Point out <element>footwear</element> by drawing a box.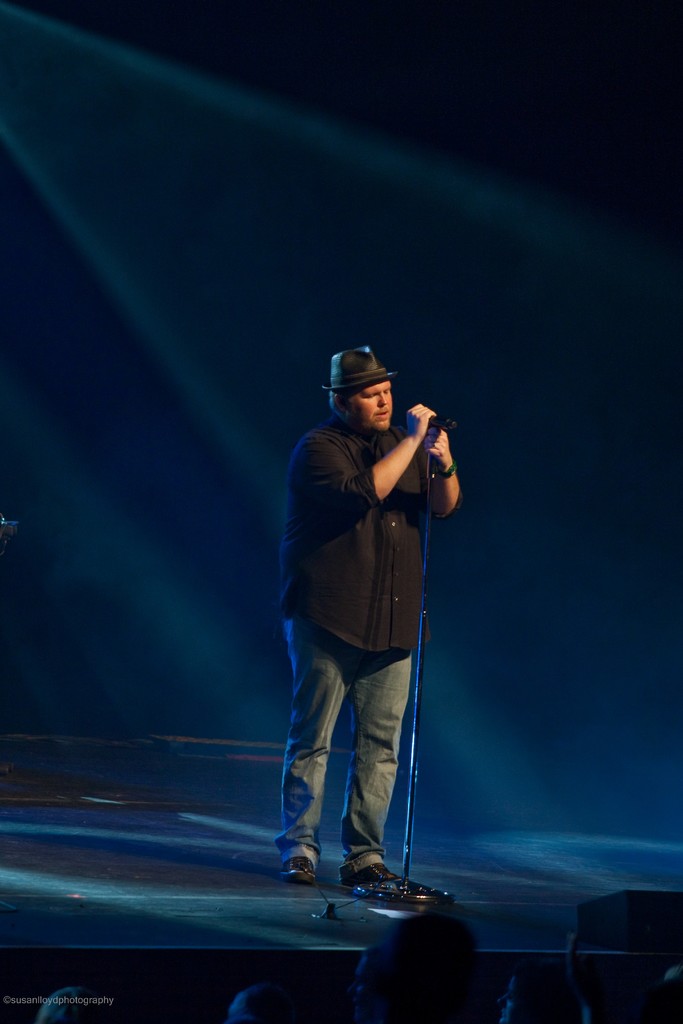
rect(276, 856, 322, 886).
